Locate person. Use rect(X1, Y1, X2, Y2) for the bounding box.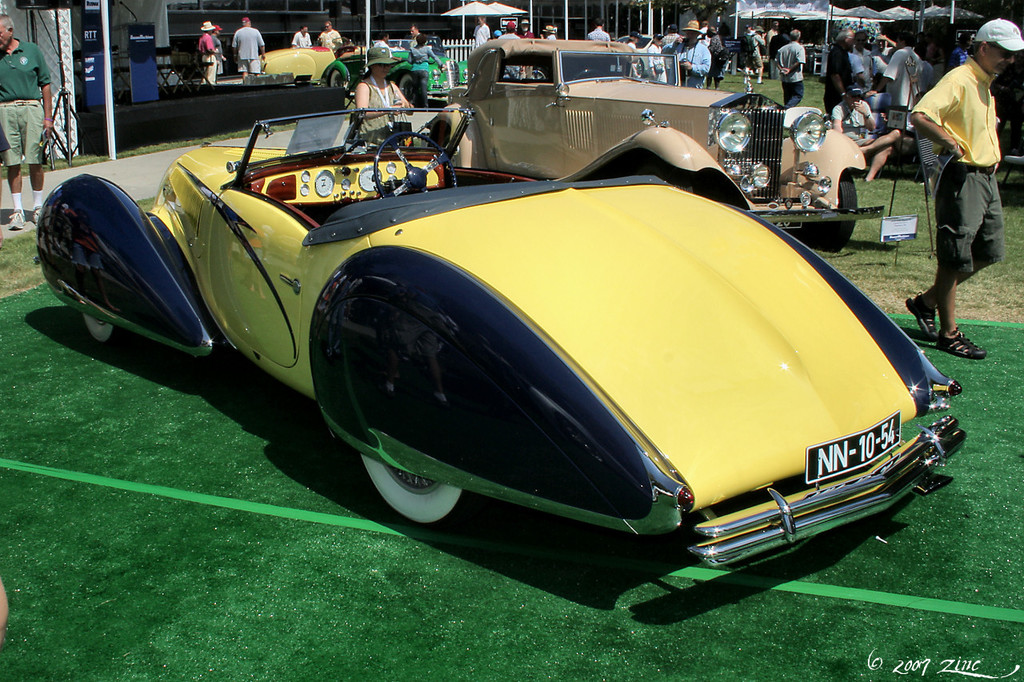
rect(352, 43, 416, 143).
